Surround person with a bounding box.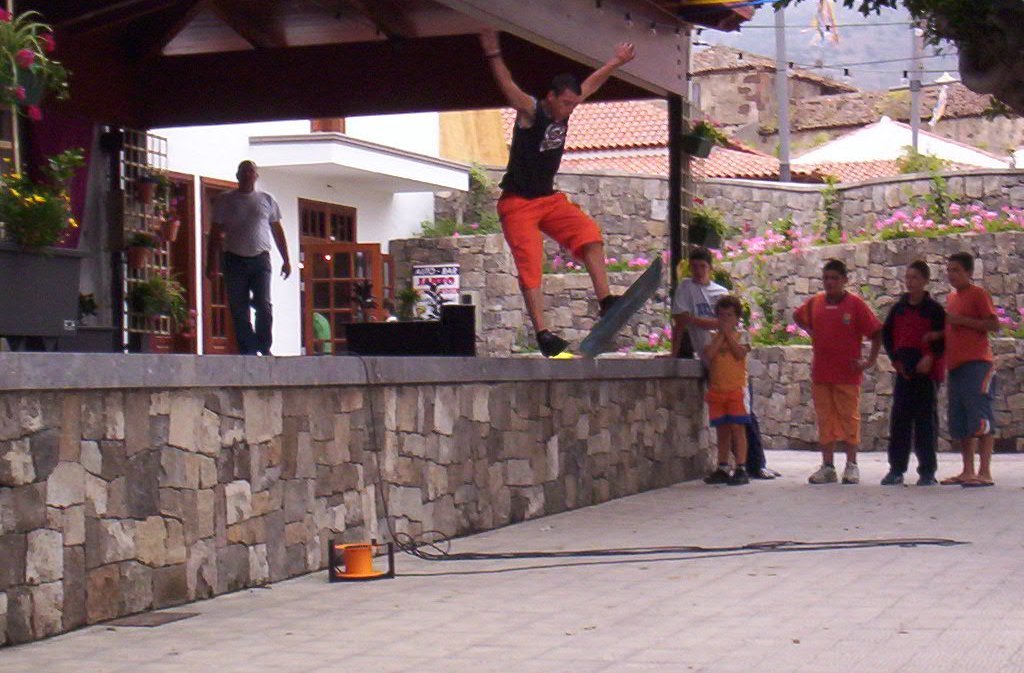
locate(937, 245, 1003, 489).
